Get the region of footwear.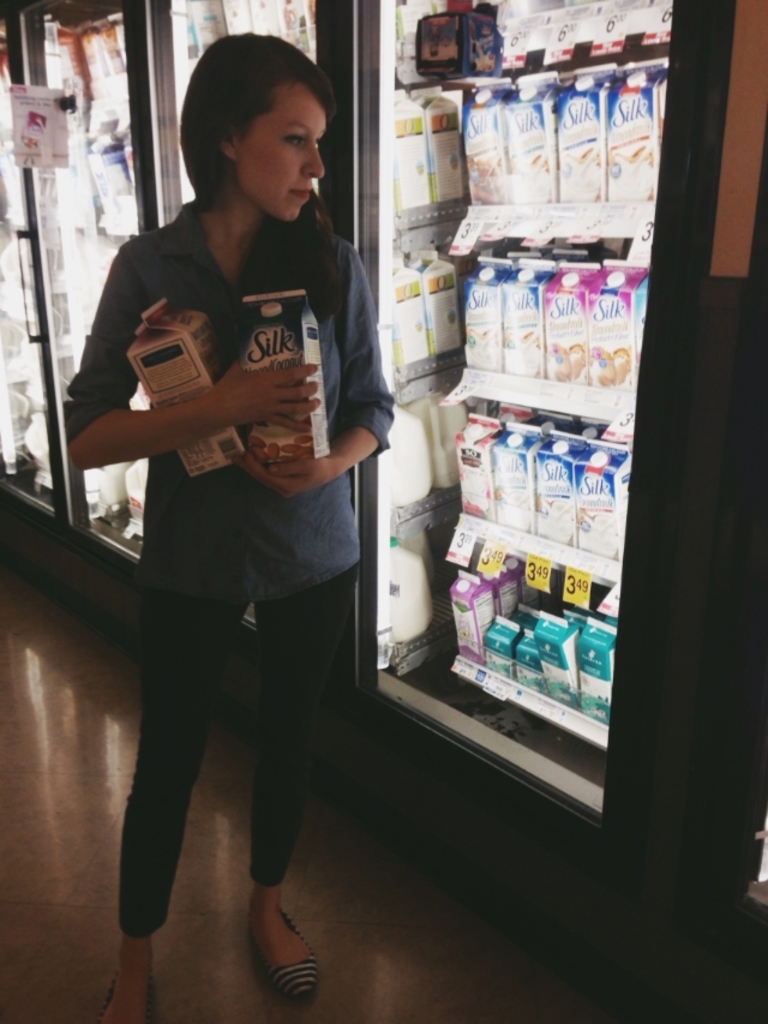
x1=94, y1=971, x2=160, y2=1023.
